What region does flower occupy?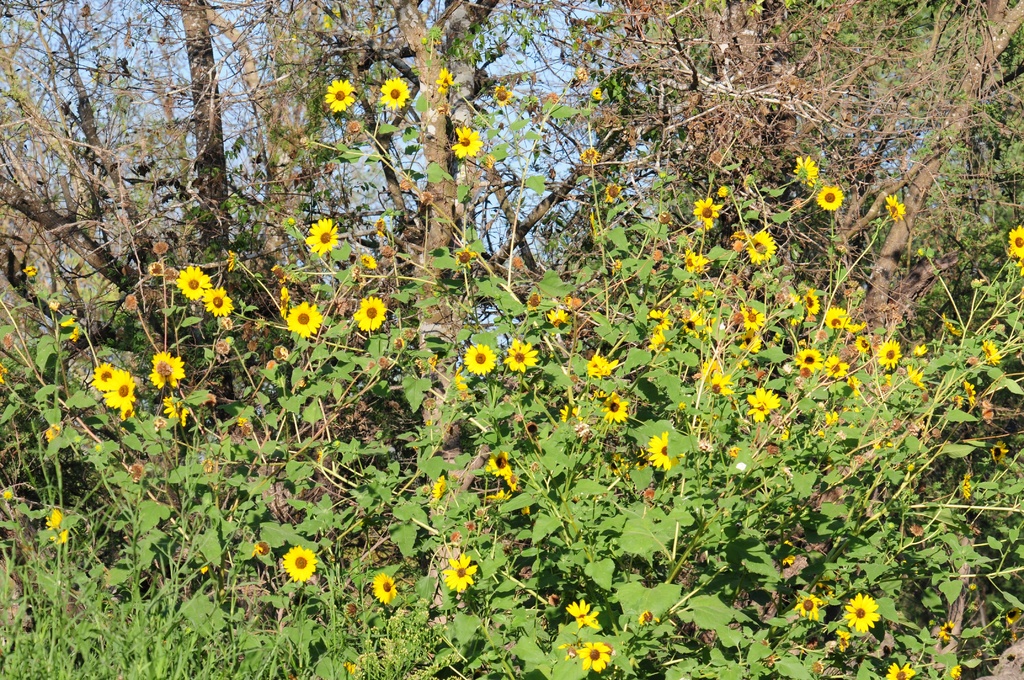
bbox(741, 383, 783, 425).
